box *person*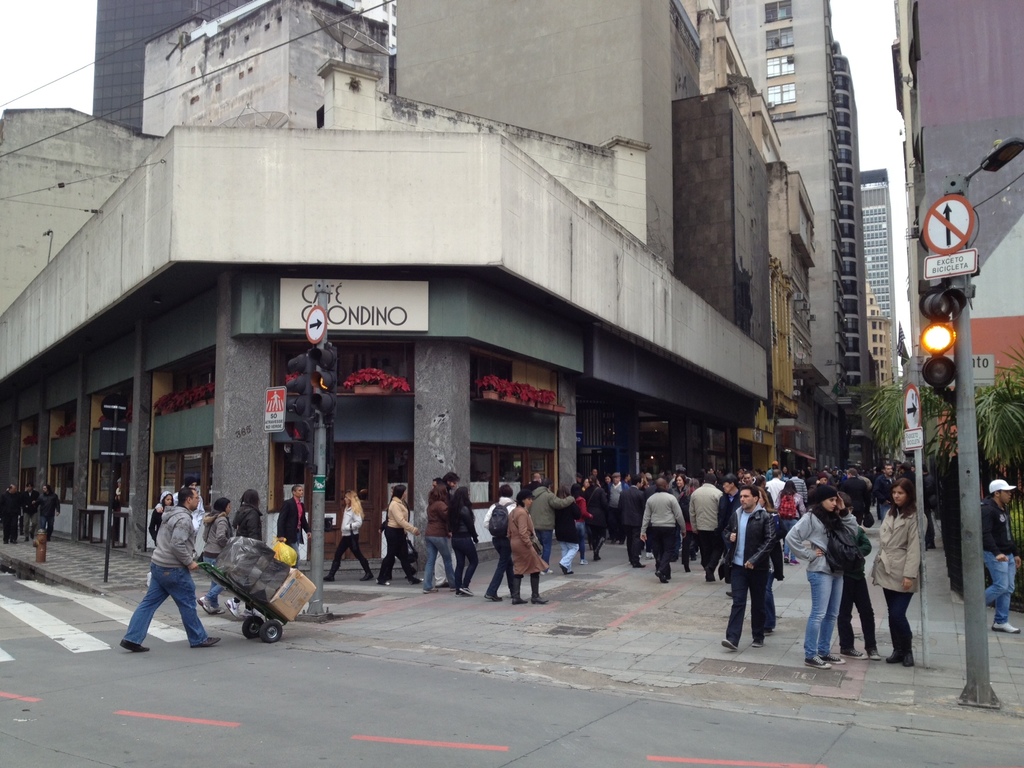
(left=793, top=463, right=804, bottom=503)
